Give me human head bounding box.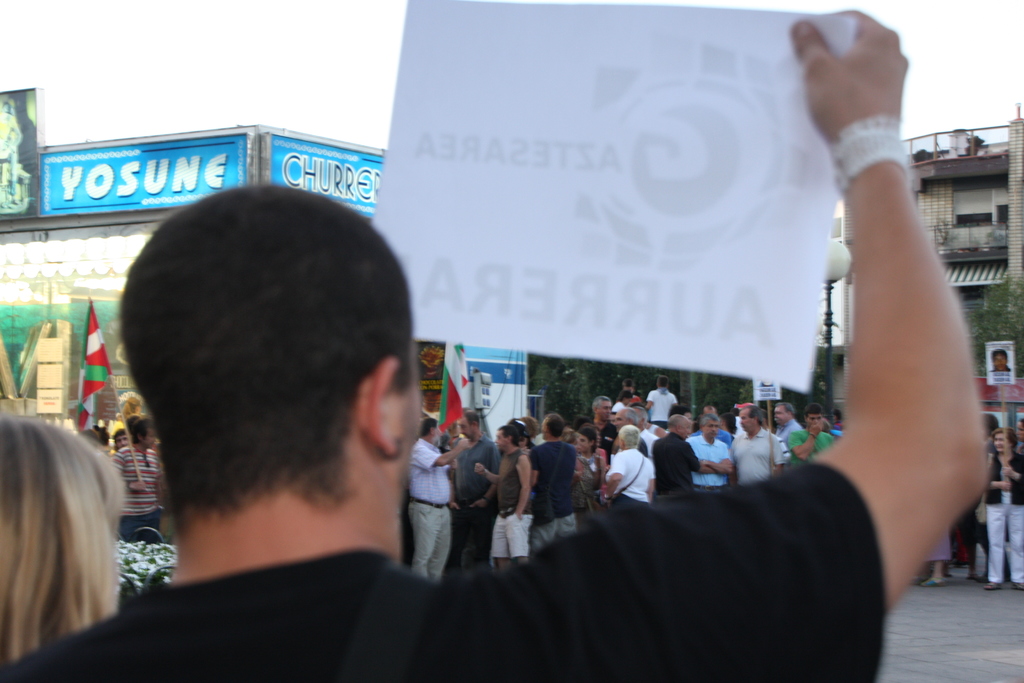
134, 421, 157, 448.
